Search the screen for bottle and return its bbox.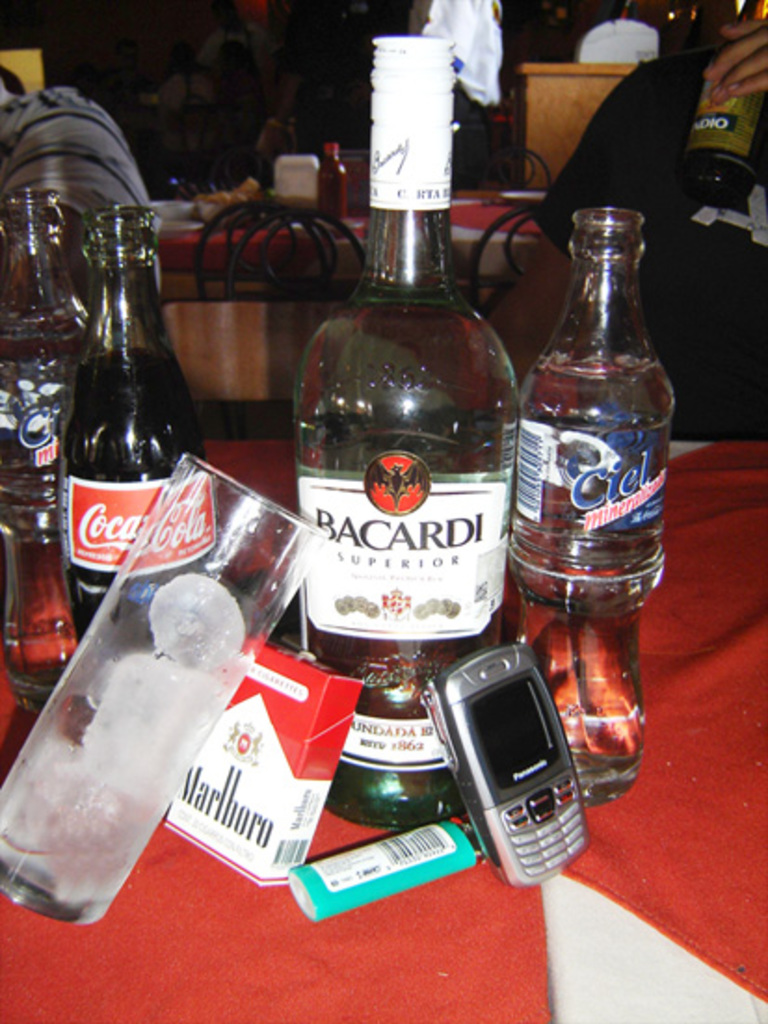
Found: pyautogui.locateOnScreen(288, 30, 511, 833).
